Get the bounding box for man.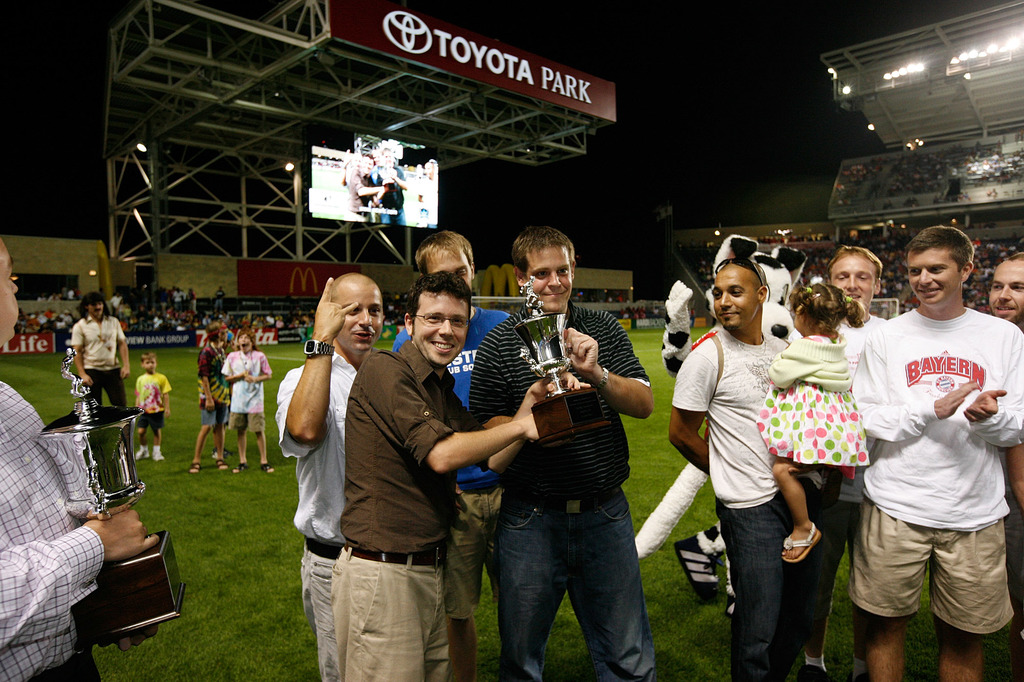
BBox(987, 242, 1023, 681).
